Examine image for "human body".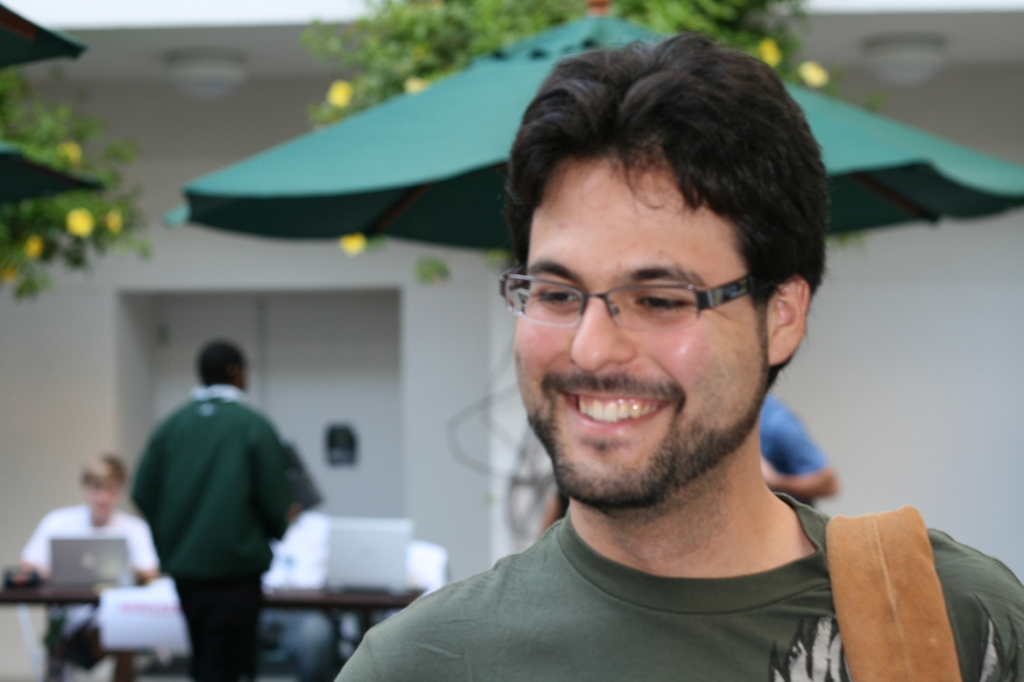
Examination result: bbox(10, 499, 162, 681).
